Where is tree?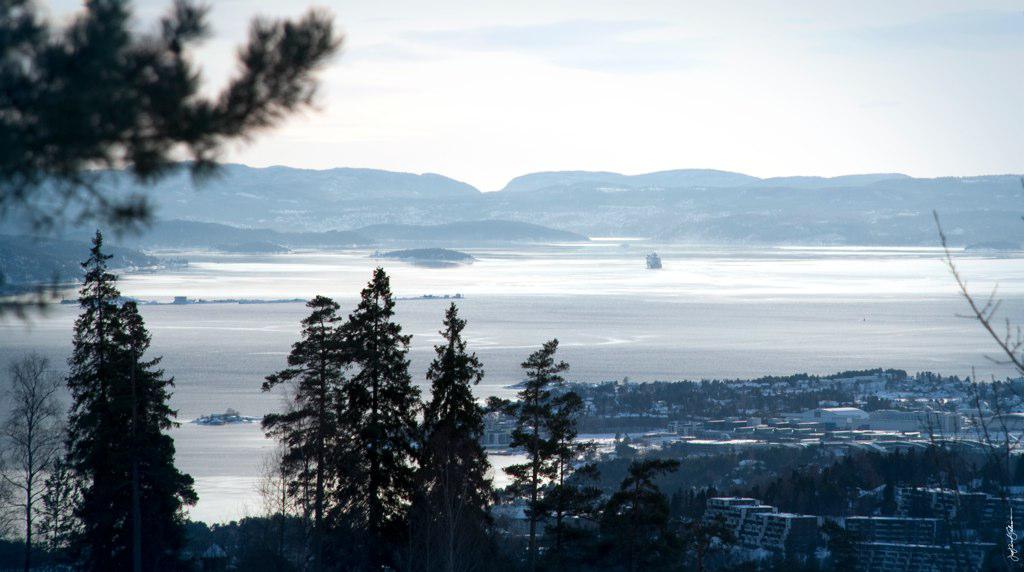
[left=0, top=0, right=331, bottom=220].
